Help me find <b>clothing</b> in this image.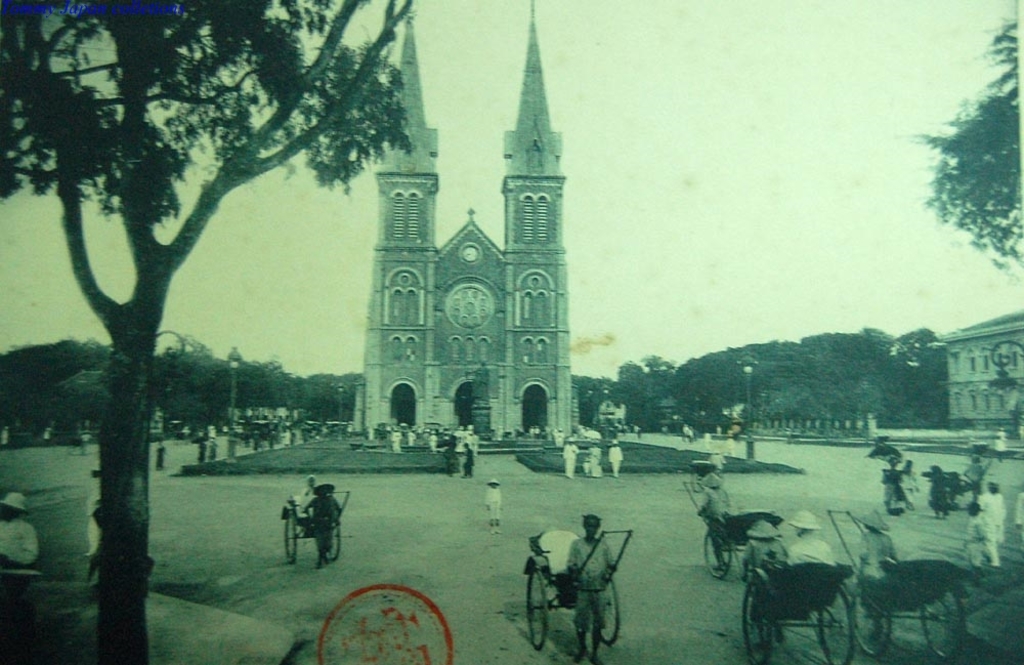
Found it: (left=737, top=532, right=791, bottom=575).
